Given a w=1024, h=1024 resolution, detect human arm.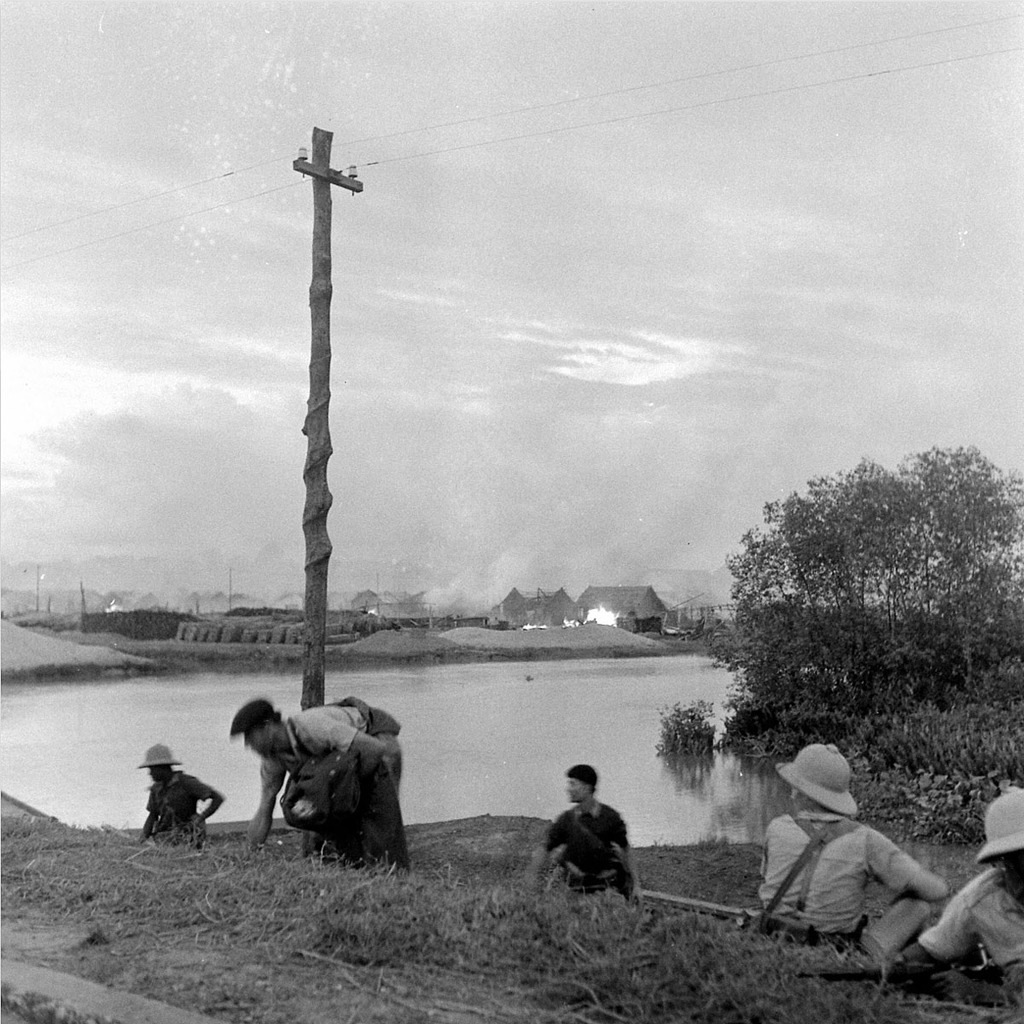
bbox=[868, 824, 952, 905].
